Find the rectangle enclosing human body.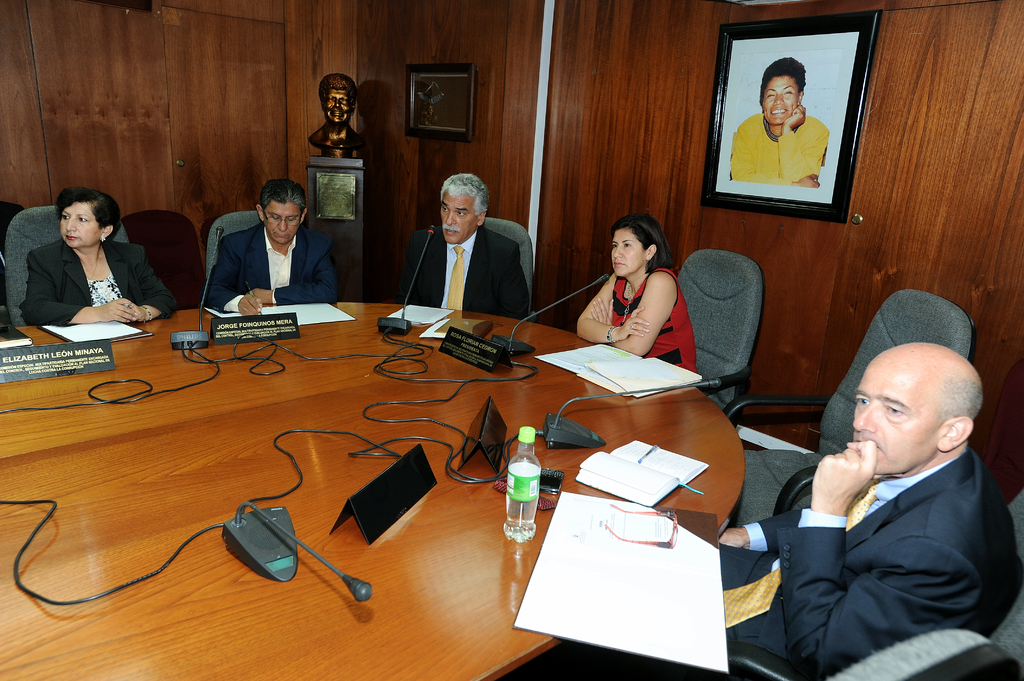
box(751, 317, 1015, 680).
